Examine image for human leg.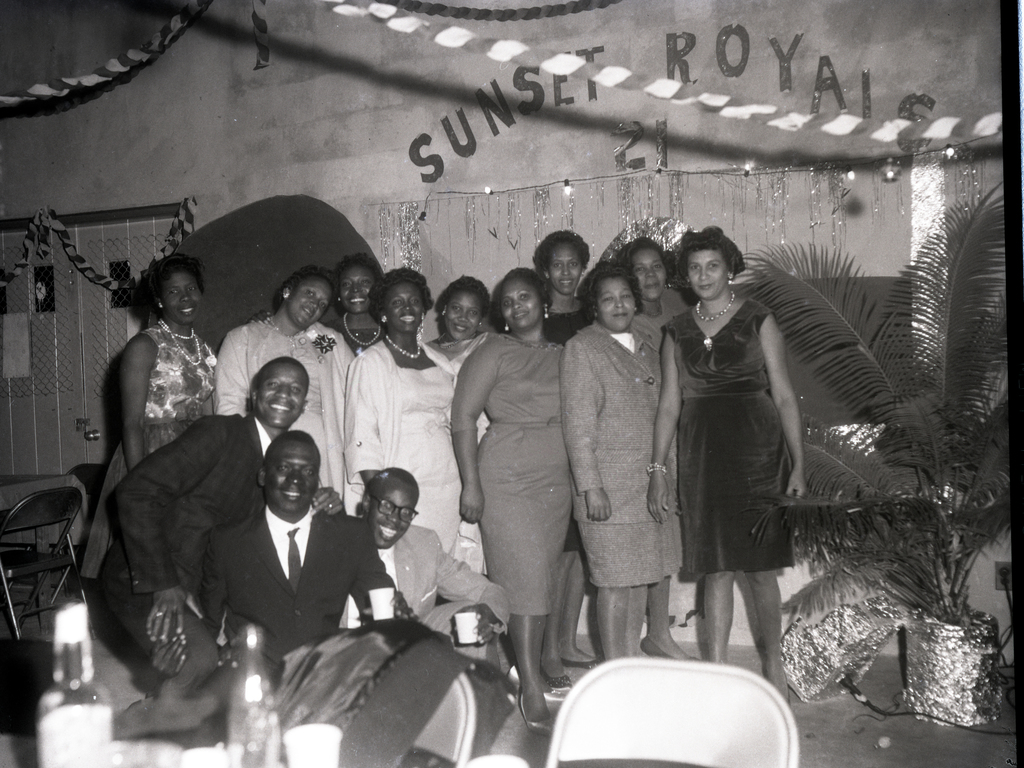
Examination result: (left=628, top=513, right=646, bottom=653).
